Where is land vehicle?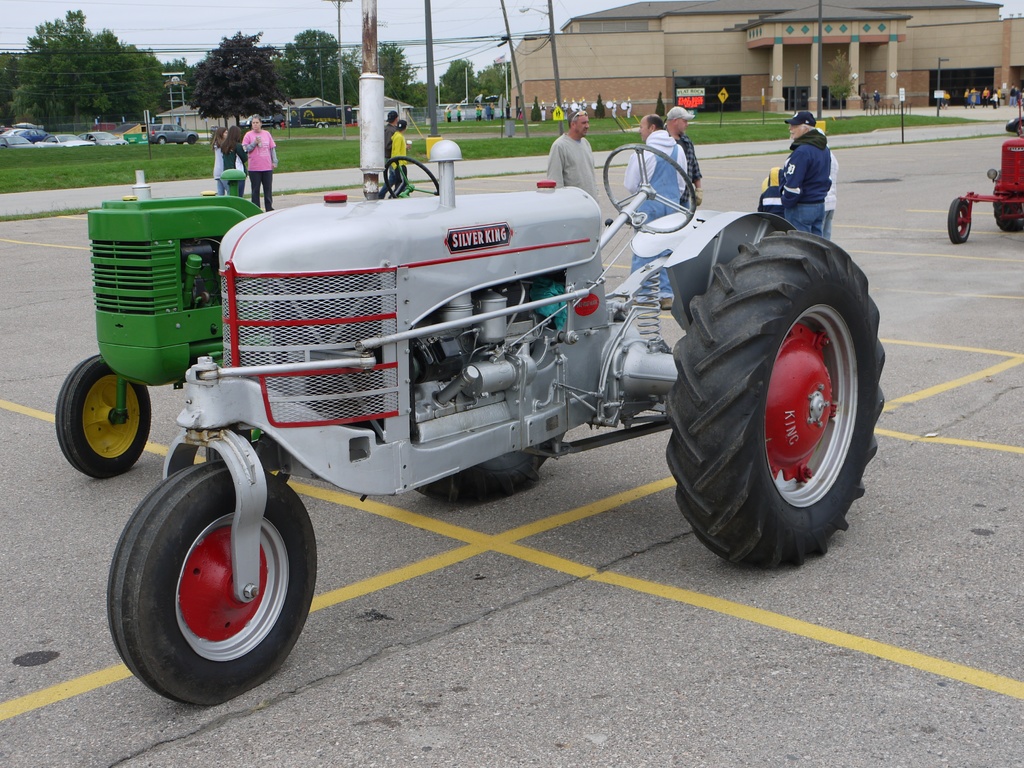
56/156/440/480.
